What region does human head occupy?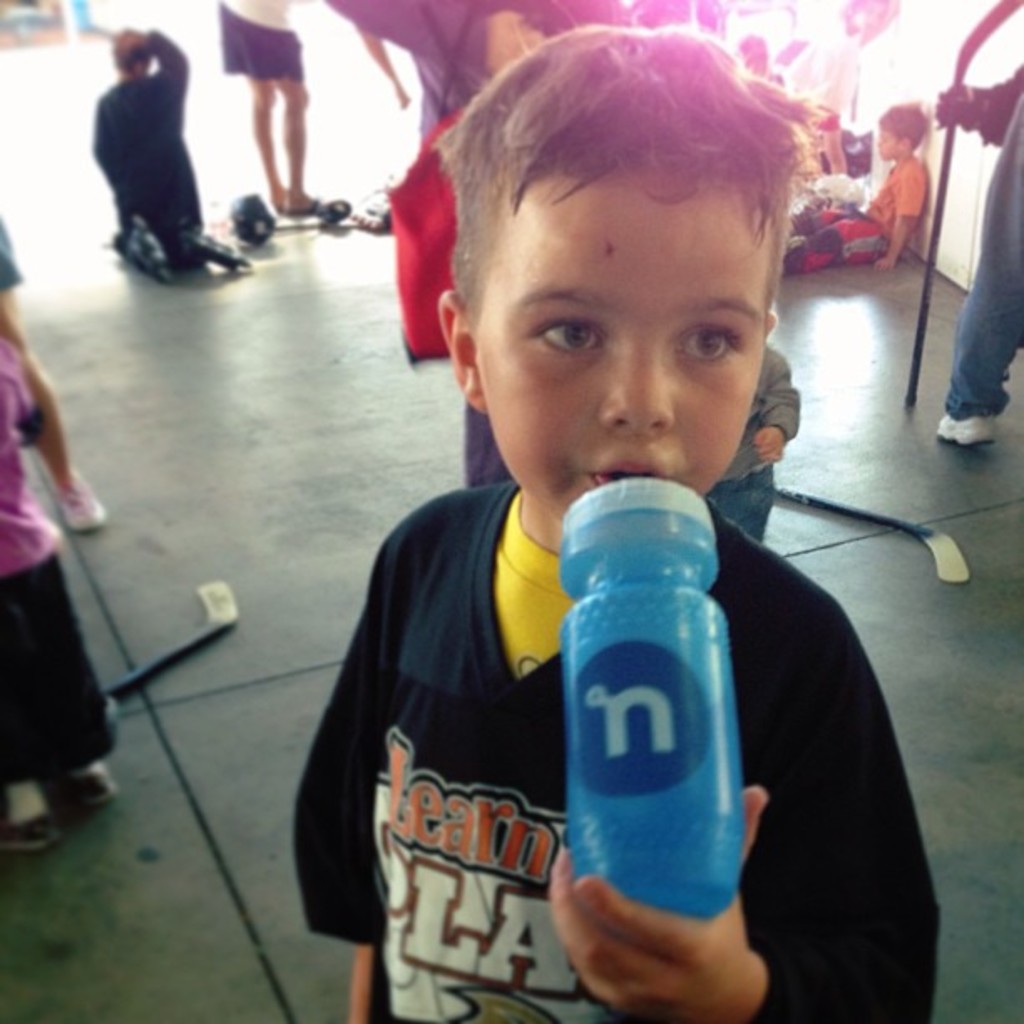
Rect(423, 23, 808, 502).
